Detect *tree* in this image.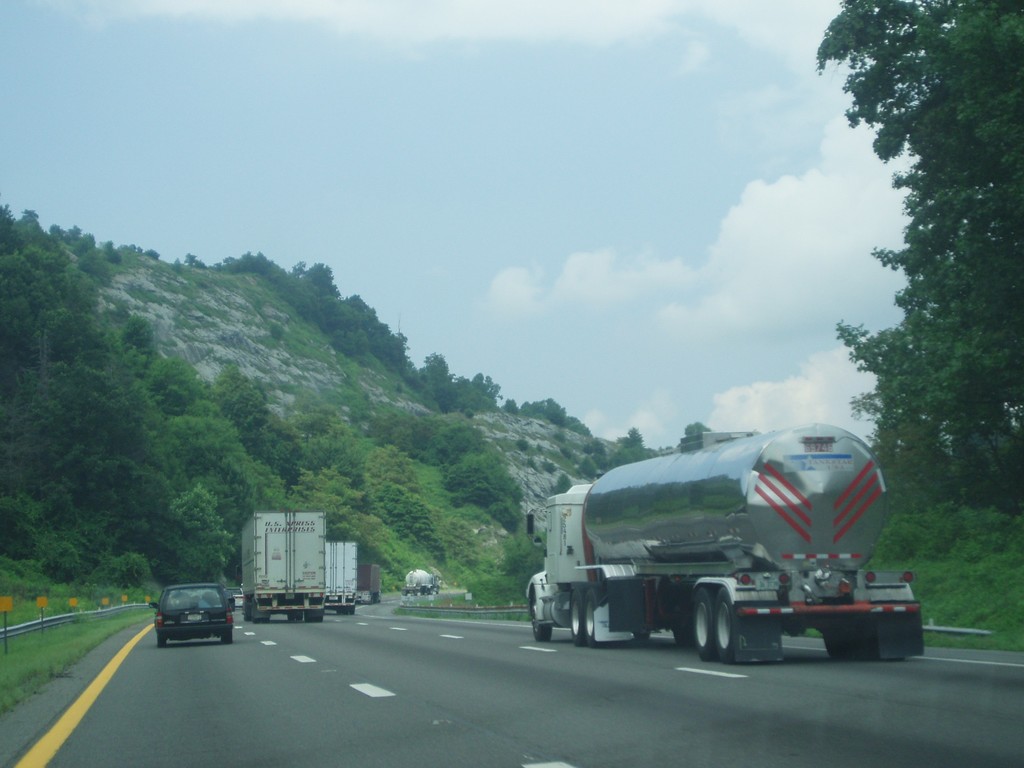
Detection: crop(611, 425, 646, 466).
